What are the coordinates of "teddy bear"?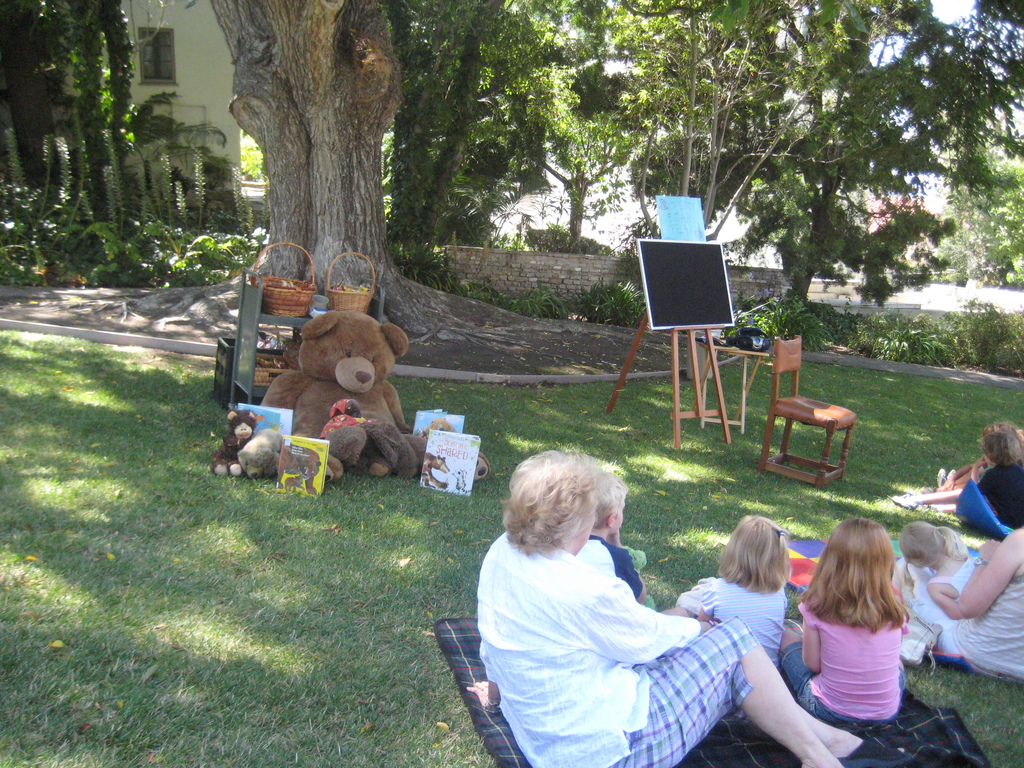
BBox(262, 305, 414, 482).
